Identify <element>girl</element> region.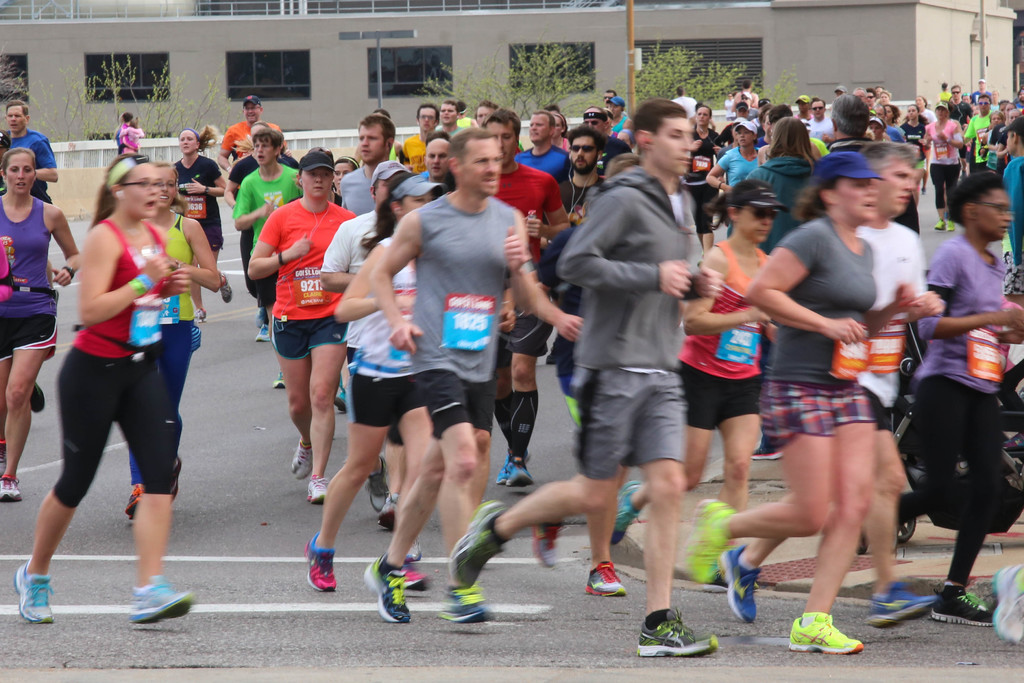
Region: <box>17,154,193,627</box>.
